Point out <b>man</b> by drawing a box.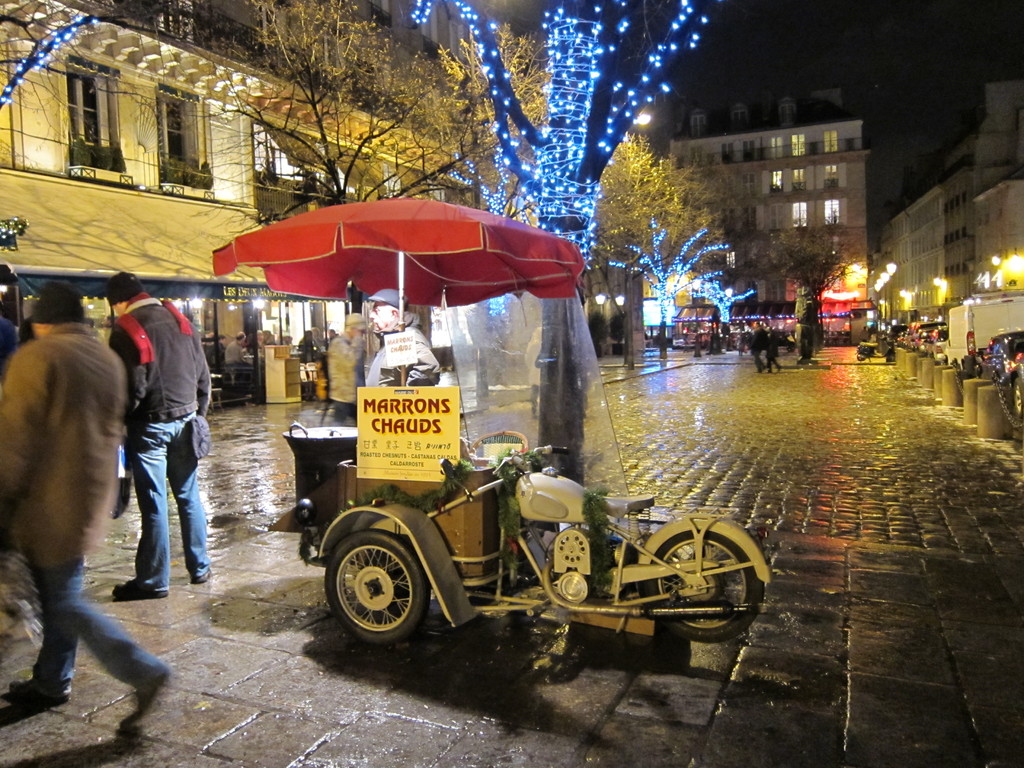
Rect(104, 268, 218, 600).
